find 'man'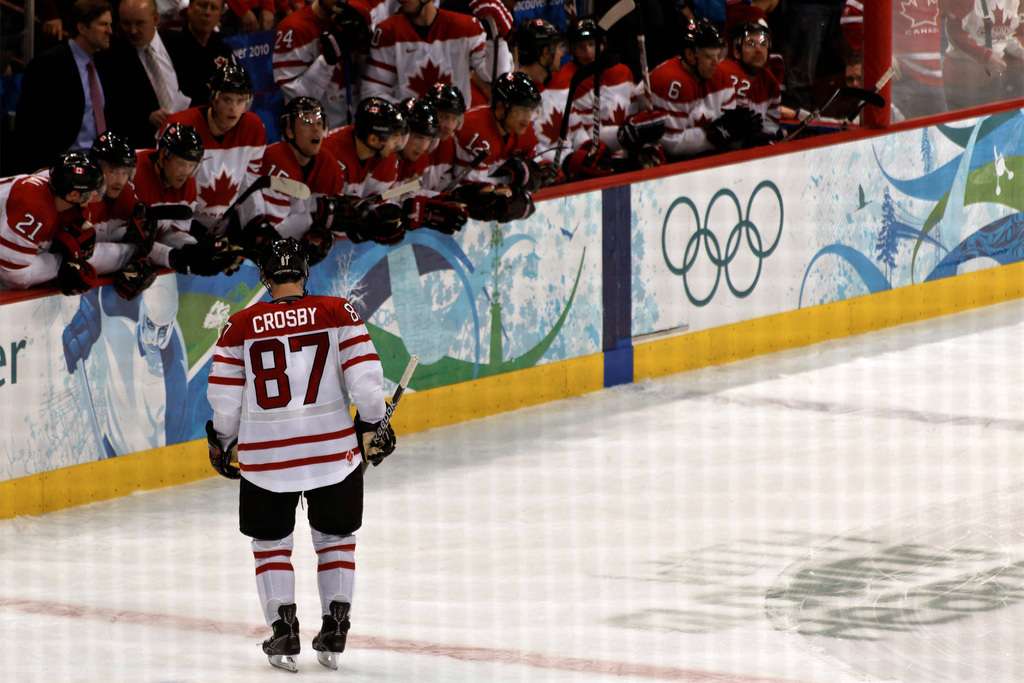
[x1=134, y1=121, x2=239, y2=279]
